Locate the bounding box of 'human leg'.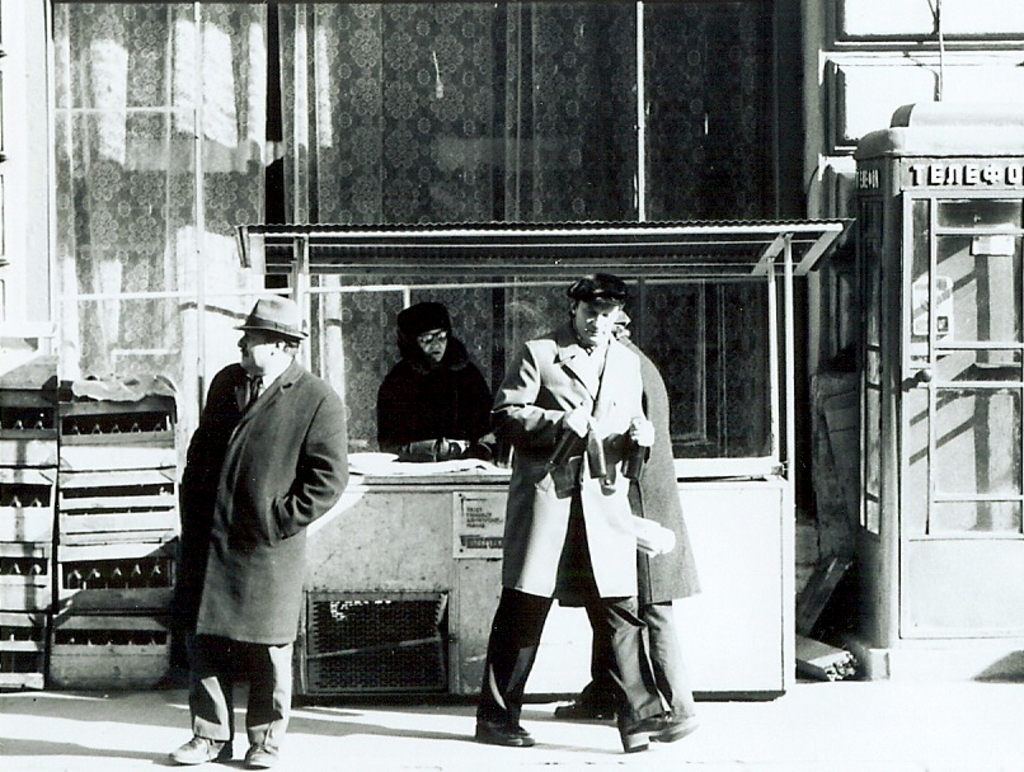
Bounding box: (168, 611, 229, 759).
